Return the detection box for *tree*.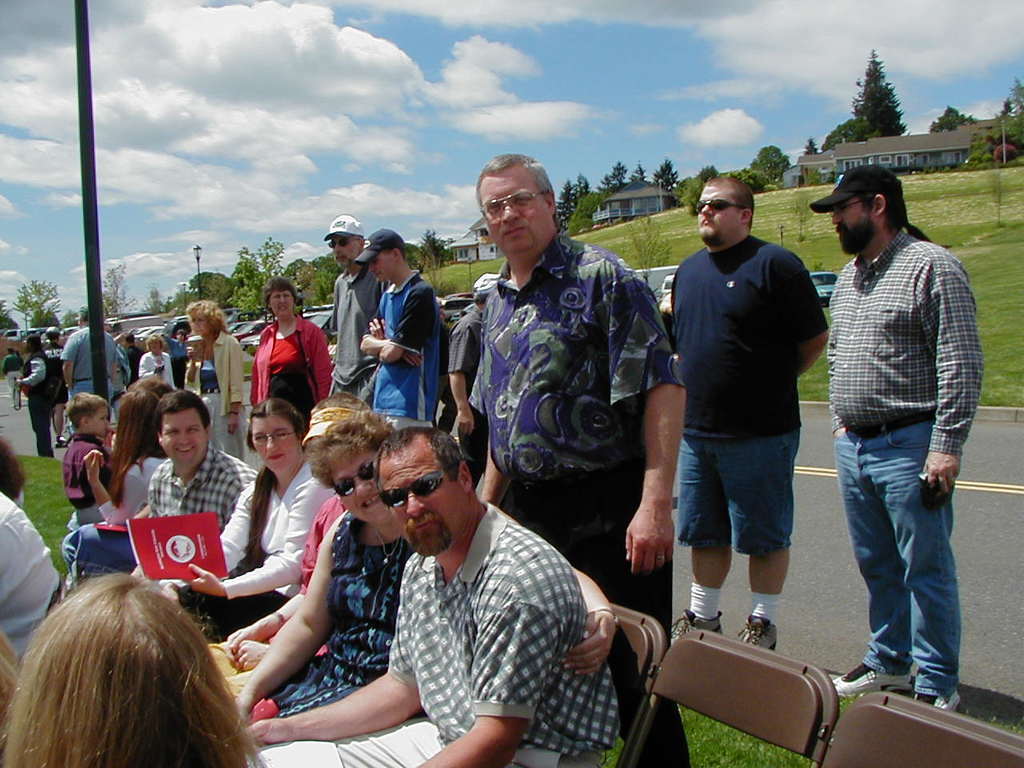
region(623, 158, 649, 191).
